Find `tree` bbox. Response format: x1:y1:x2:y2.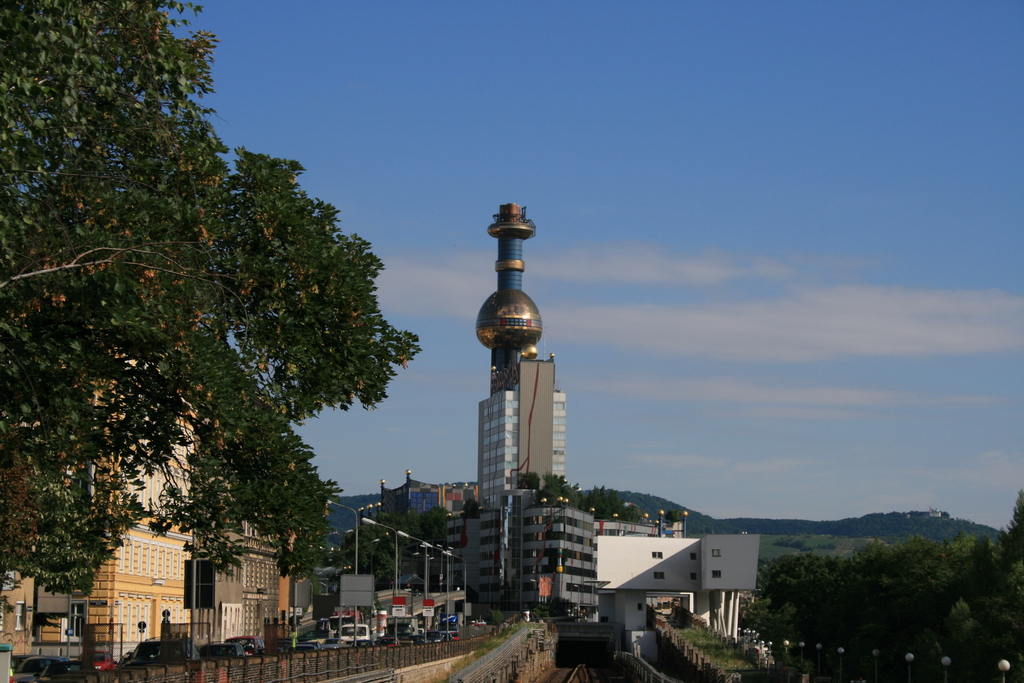
13:64:323:631.
